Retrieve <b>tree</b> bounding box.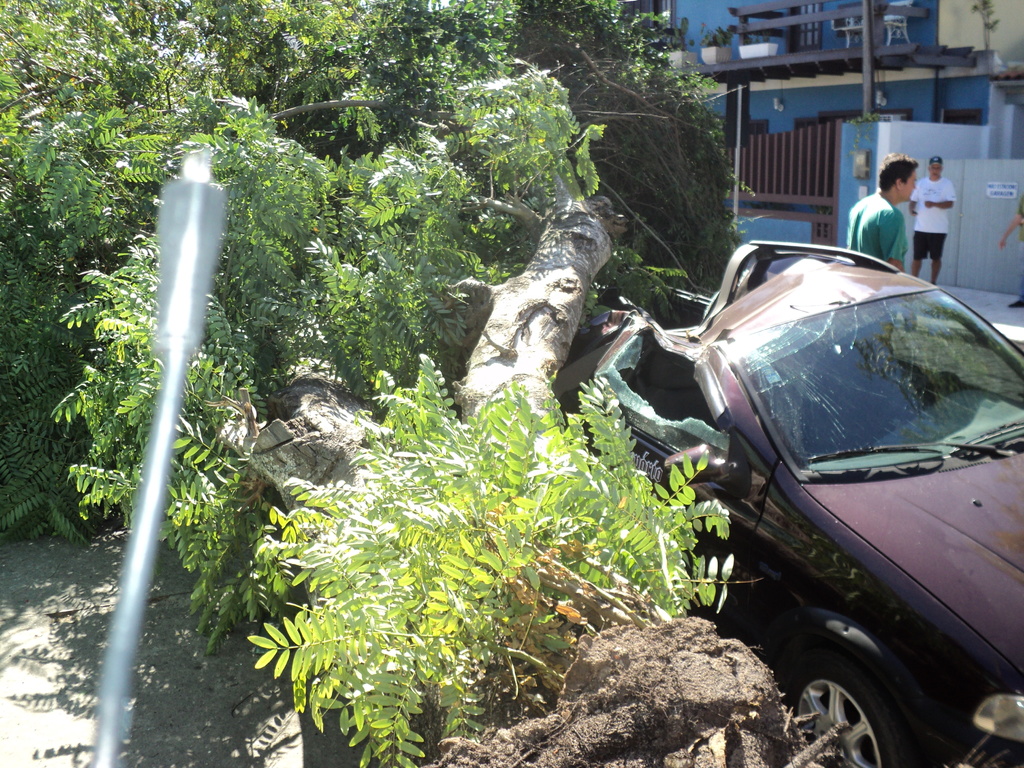
Bounding box: [x1=0, y1=0, x2=748, y2=541].
